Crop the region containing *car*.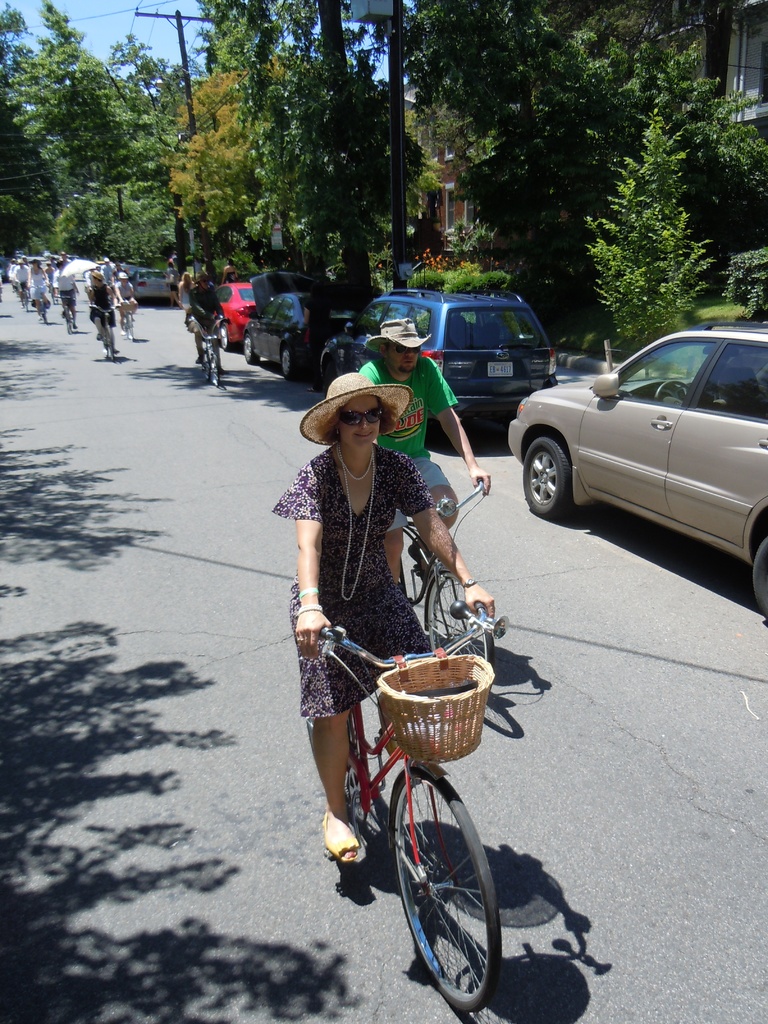
Crop region: <region>324, 285, 562, 423</region>.
